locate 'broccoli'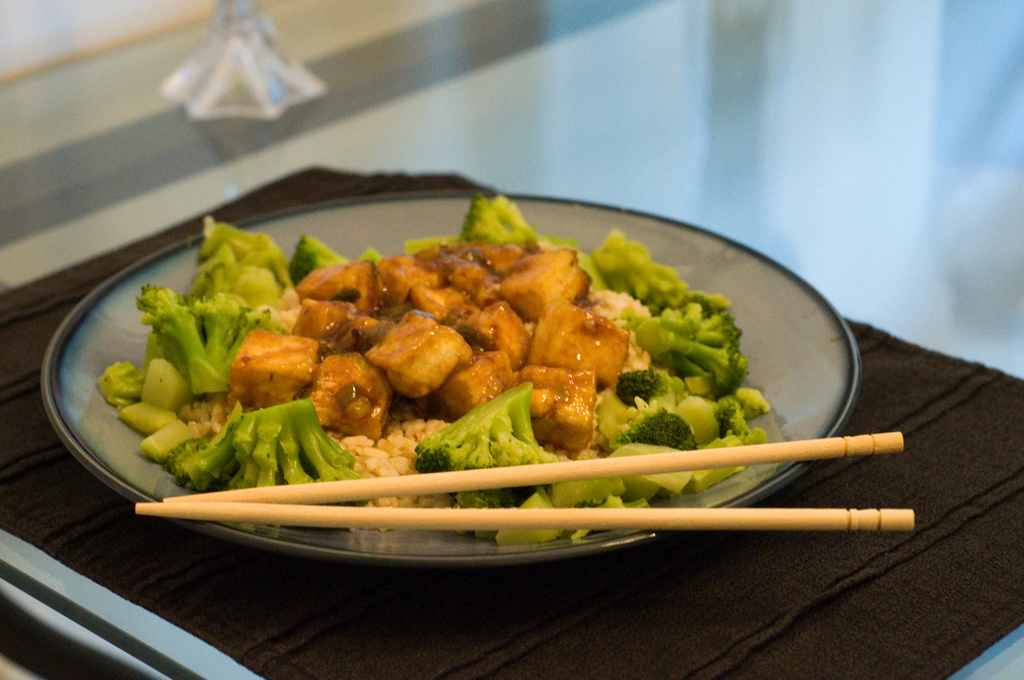
<region>621, 404, 699, 445</region>
